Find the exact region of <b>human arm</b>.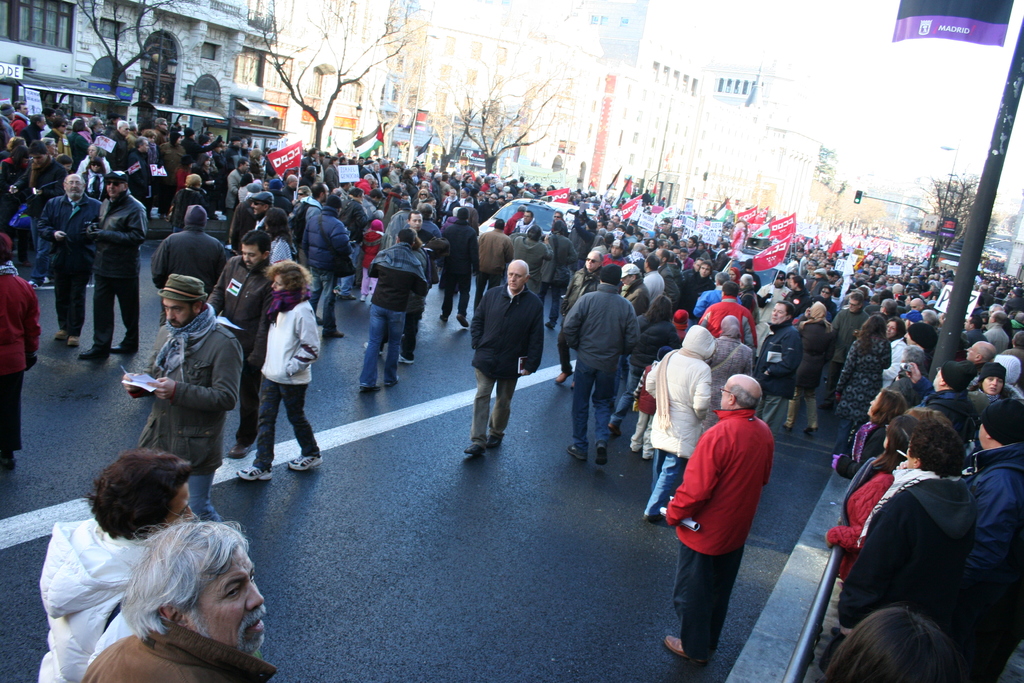
Exact region: left=838, top=341, right=859, bottom=399.
